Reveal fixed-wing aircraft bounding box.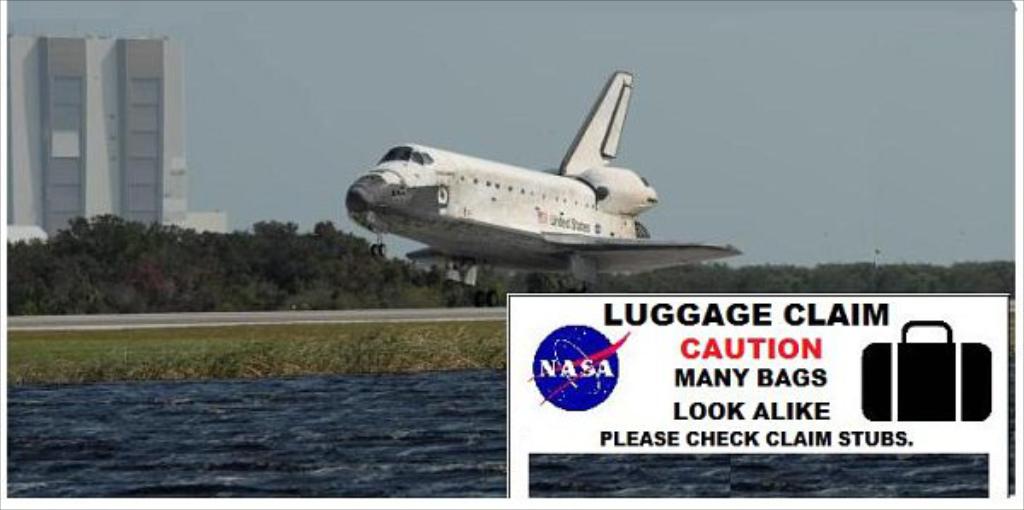
Revealed: 348,70,741,310.
